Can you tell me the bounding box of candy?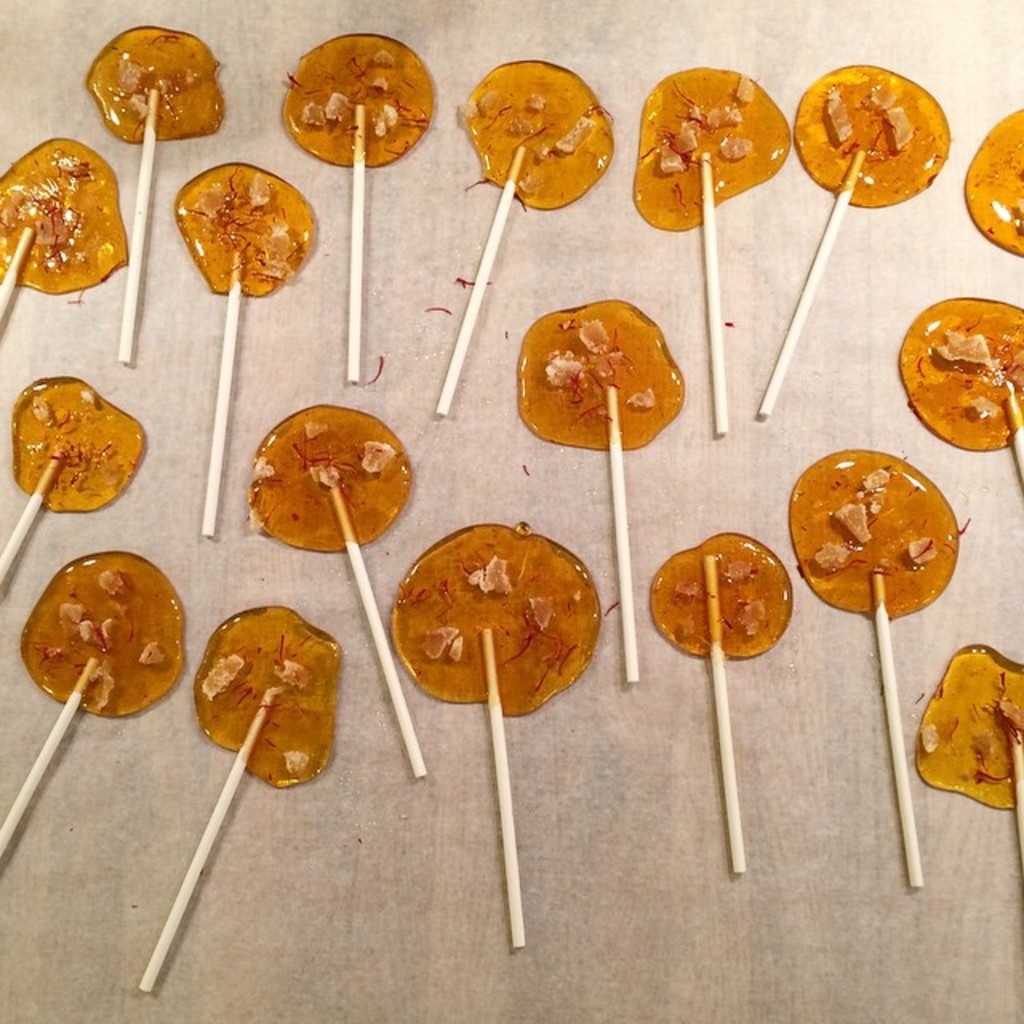
left=0, top=130, right=130, bottom=291.
